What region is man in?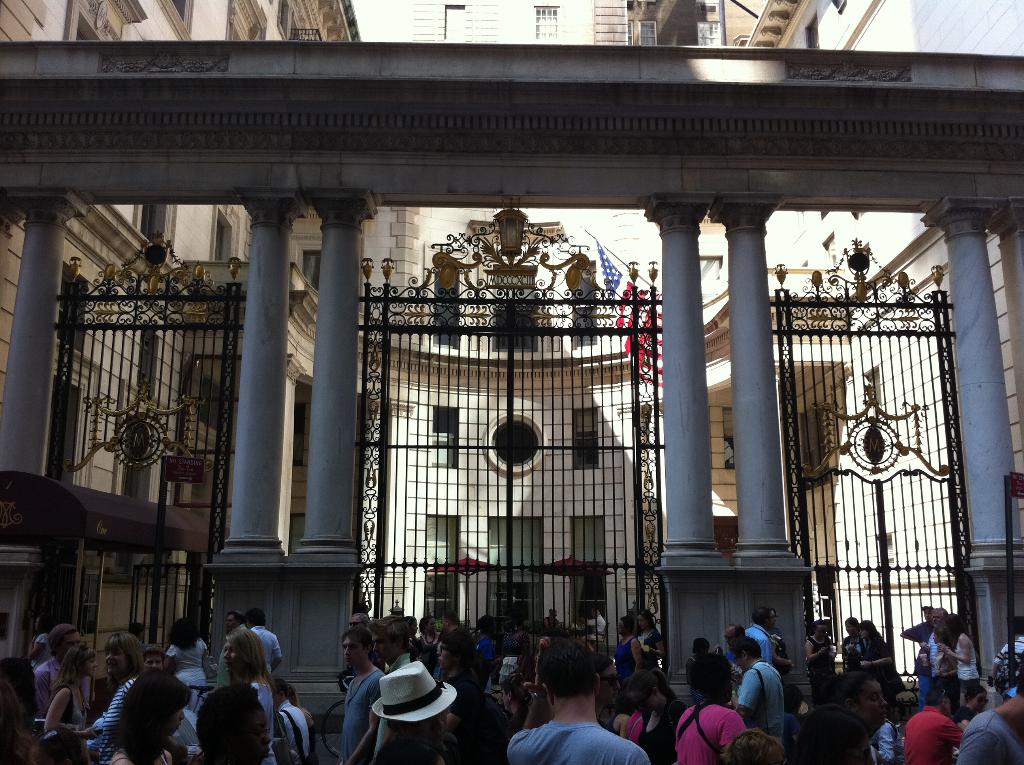
<region>992, 616, 1023, 677</region>.
